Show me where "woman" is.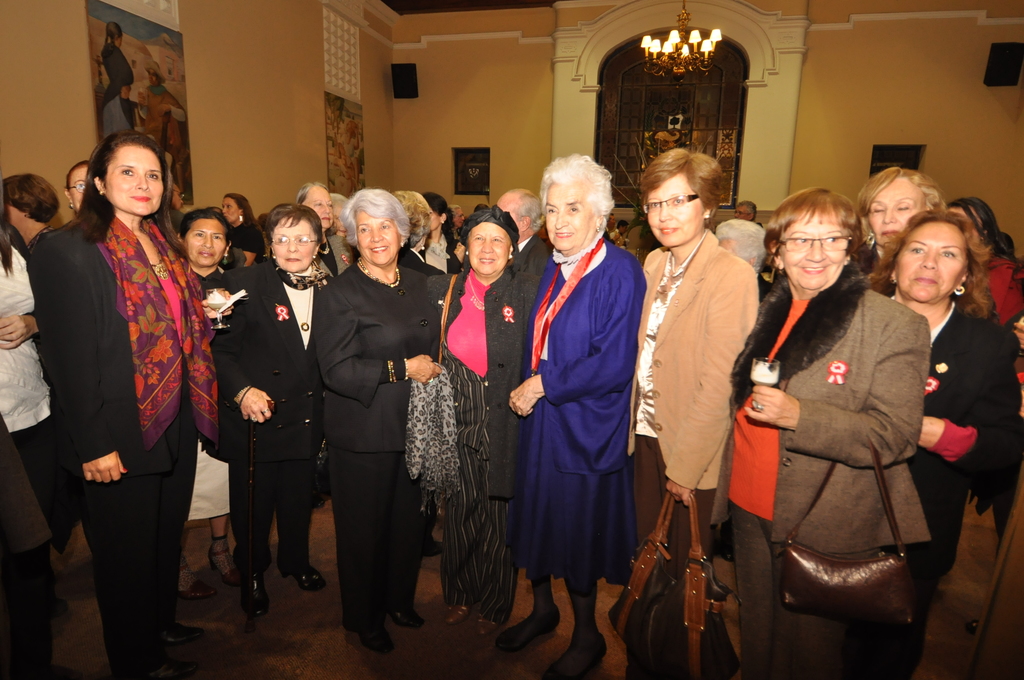
"woman" is at <box>32,124,216,664</box>.
